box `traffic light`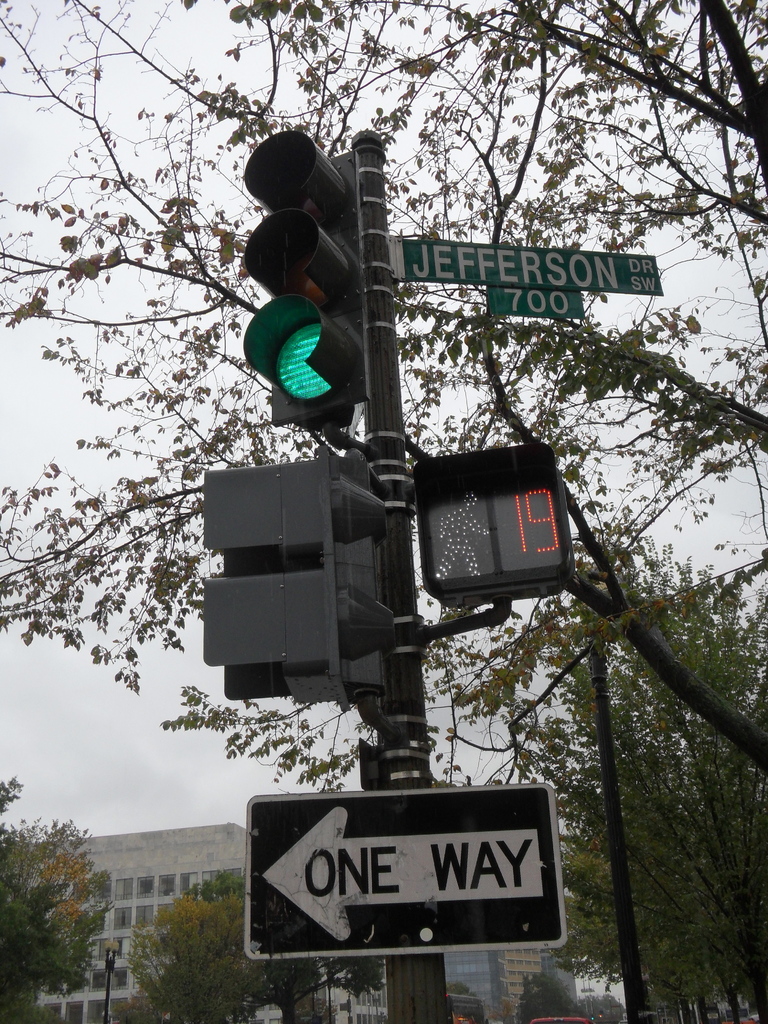
243:127:368:430
